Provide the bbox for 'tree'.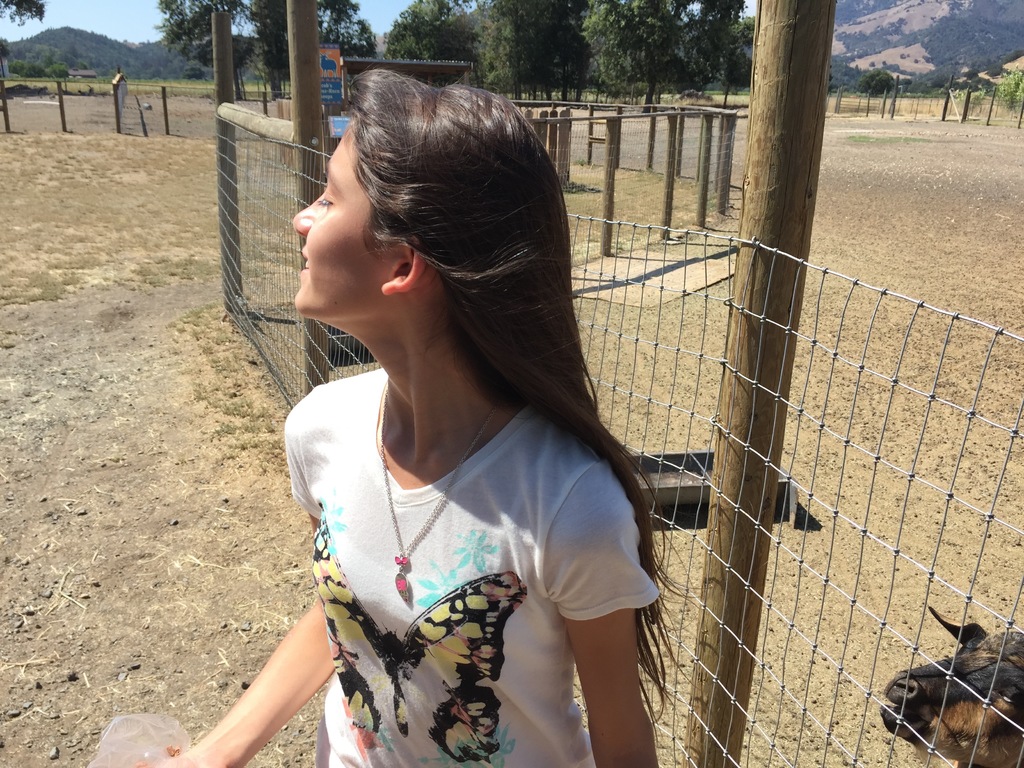
(184,62,205,83).
